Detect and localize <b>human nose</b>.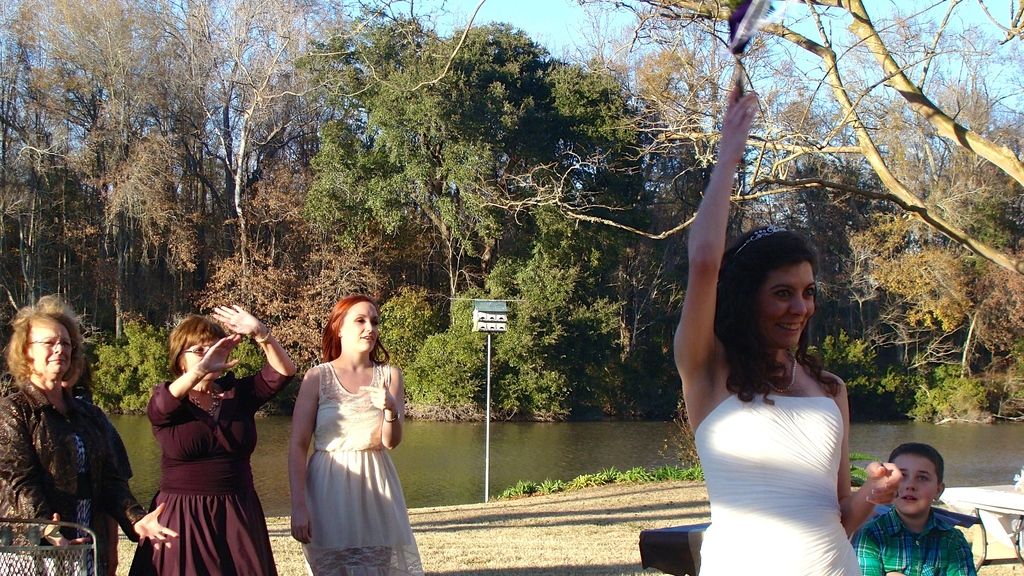
Localized at (left=364, top=321, right=374, bottom=333).
